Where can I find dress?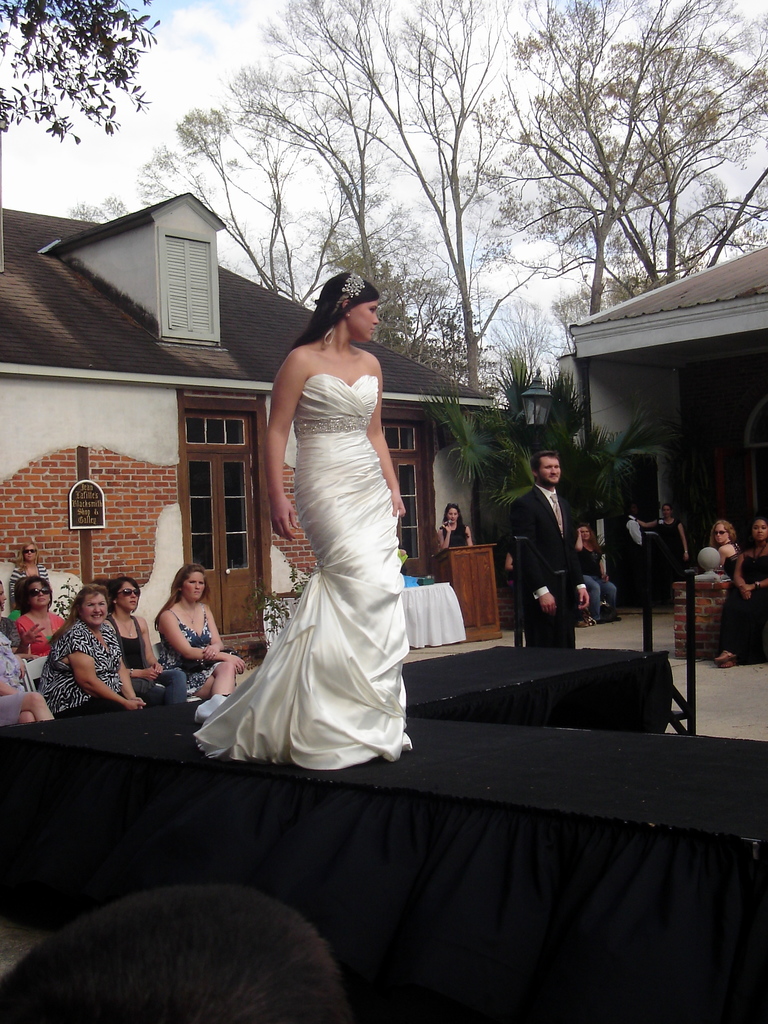
You can find it at <bbox>159, 609, 224, 691</bbox>.
